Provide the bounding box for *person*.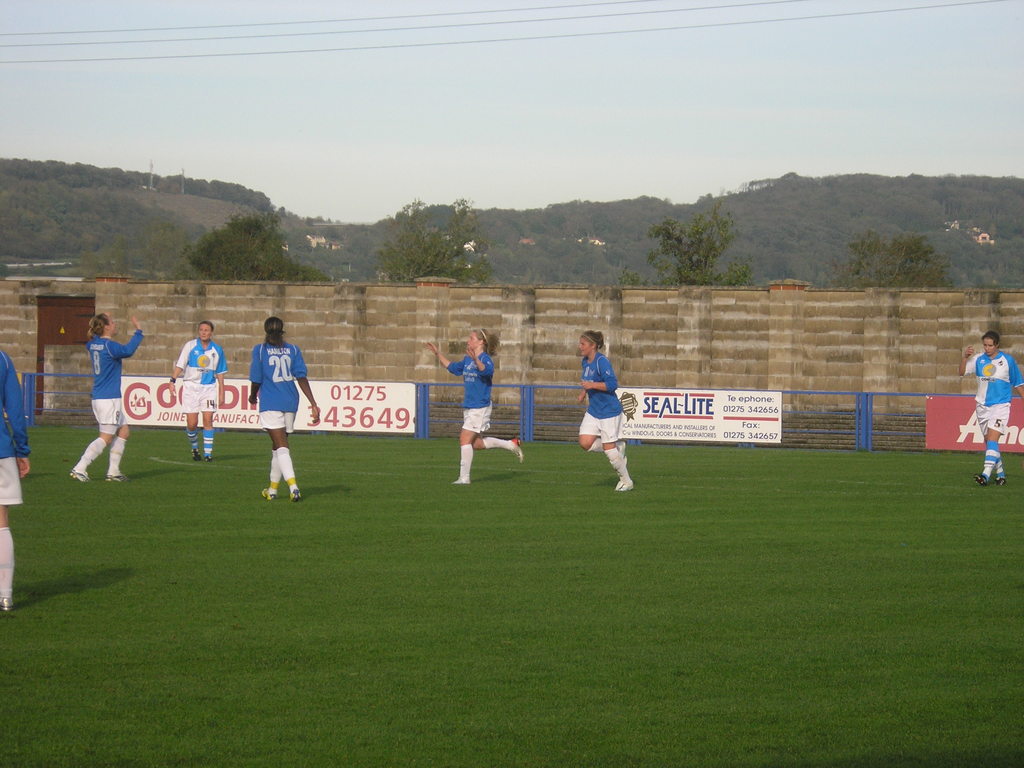
{"left": 0, "top": 349, "right": 30, "bottom": 614}.
